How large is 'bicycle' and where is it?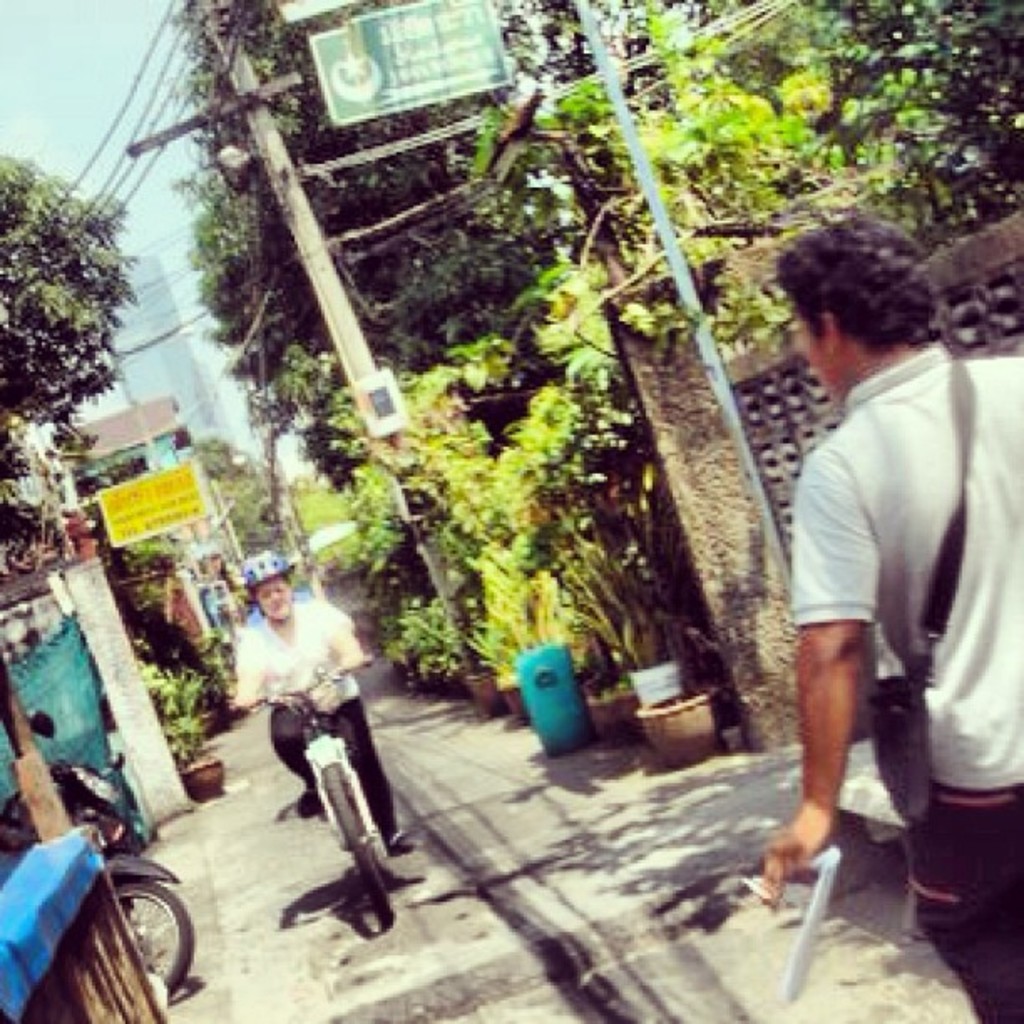
Bounding box: left=234, top=666, right=413, bottom=915.
